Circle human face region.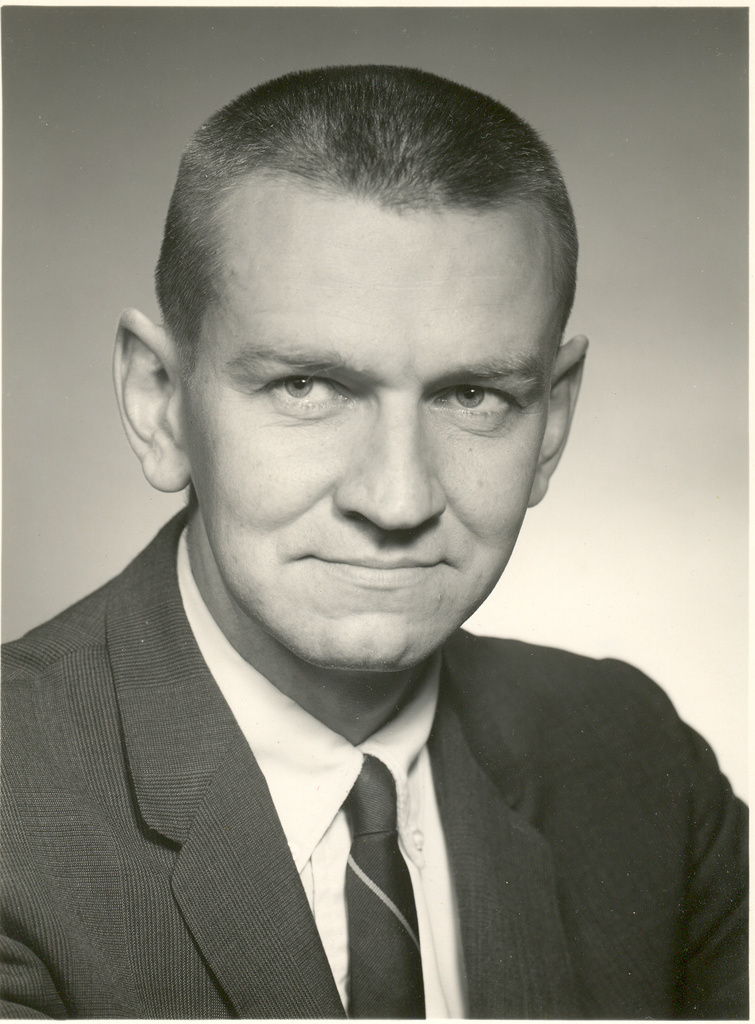
Region: {"x1": 174, "y1": 167, "x2": 539, "y2": 673}.
